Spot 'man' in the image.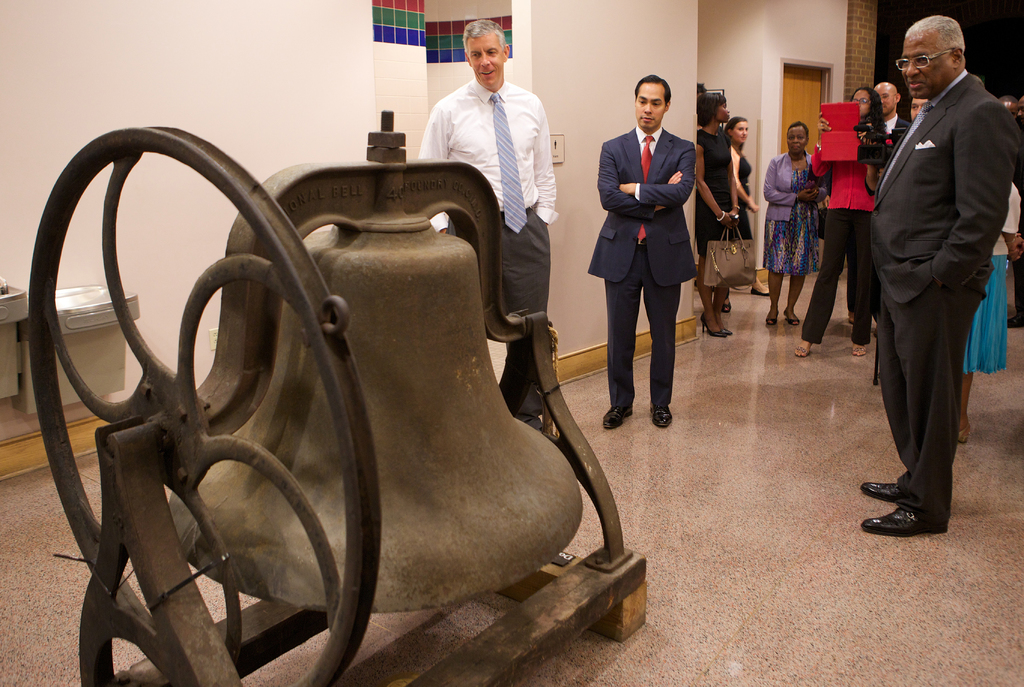
'man' found at <region>845, 78, 917, 326</region>.
